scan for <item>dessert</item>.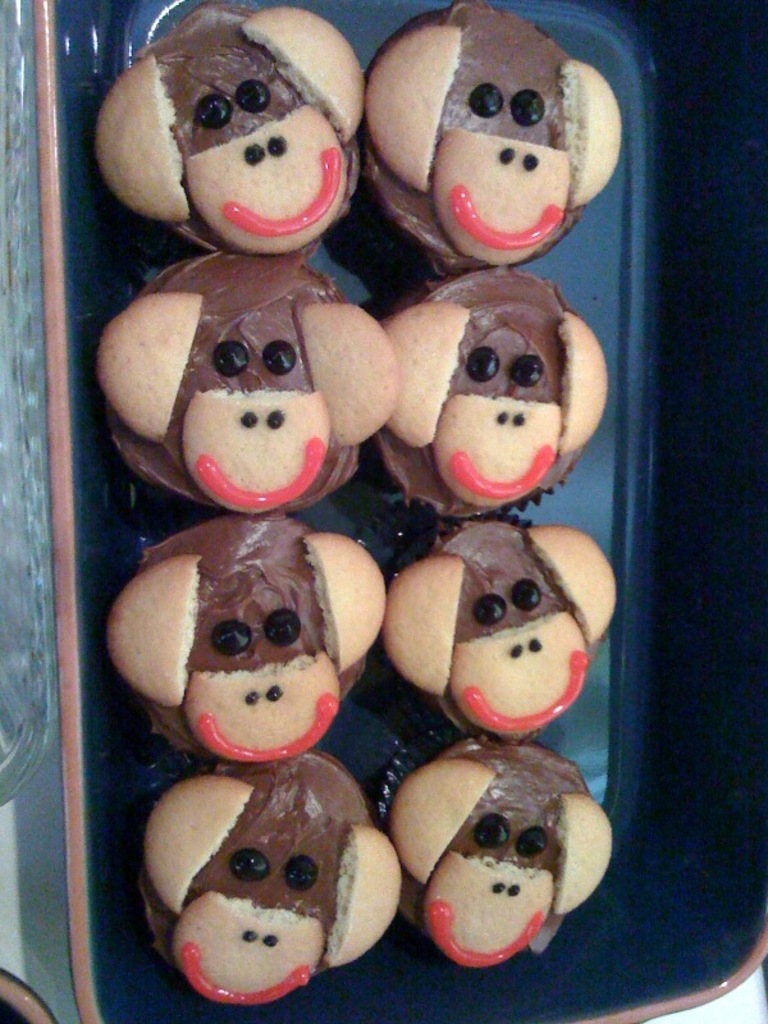
Scan result: [105,517,397,772].
